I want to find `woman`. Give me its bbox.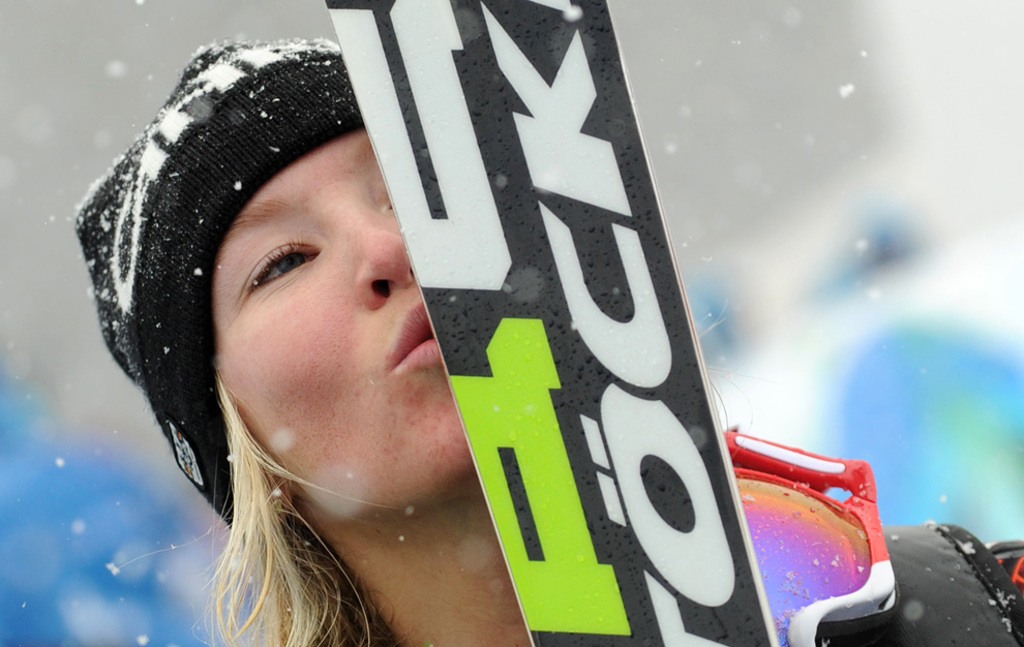
bbox=[86, 26, 1023, 646].
